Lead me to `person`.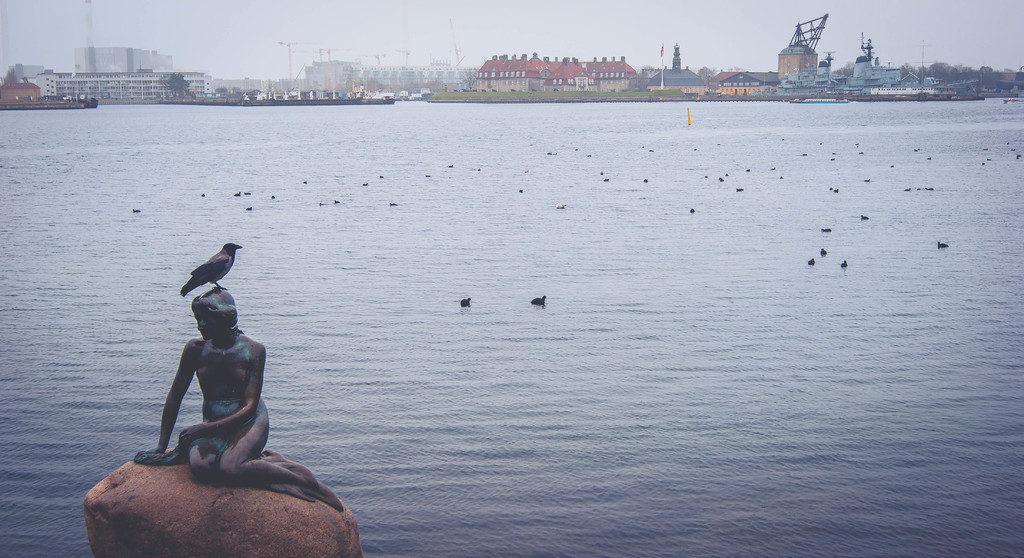
Lead to 133/283/336/513.
